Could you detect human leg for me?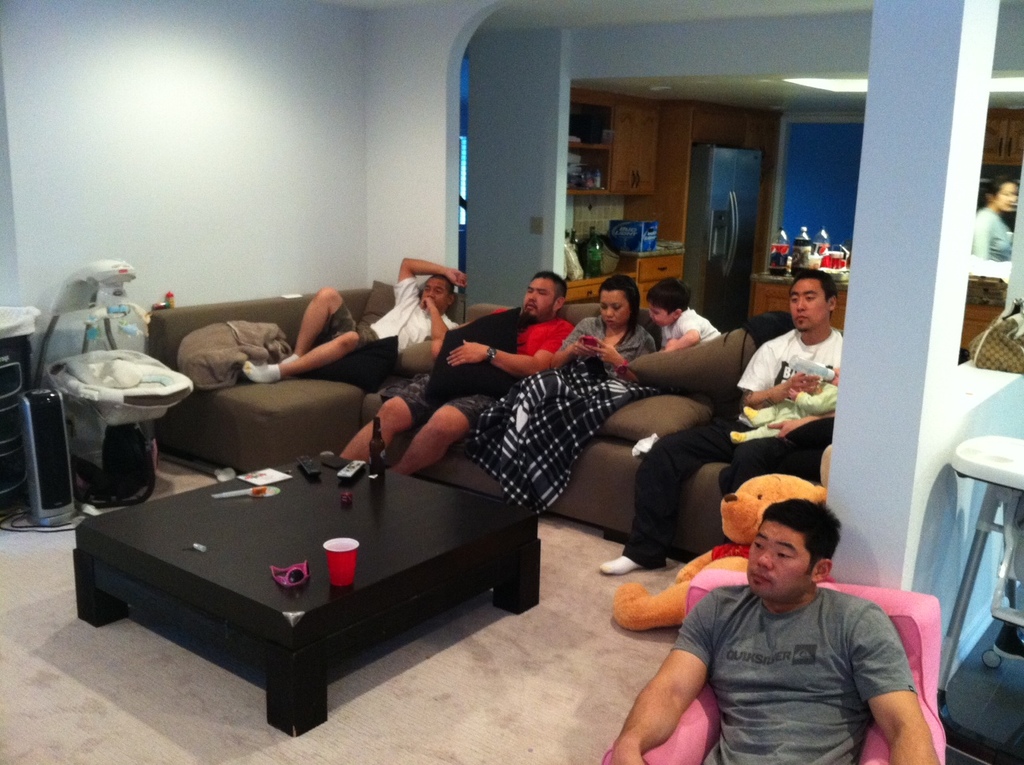
Detection result: bbox(252, 337, 371, 382).
